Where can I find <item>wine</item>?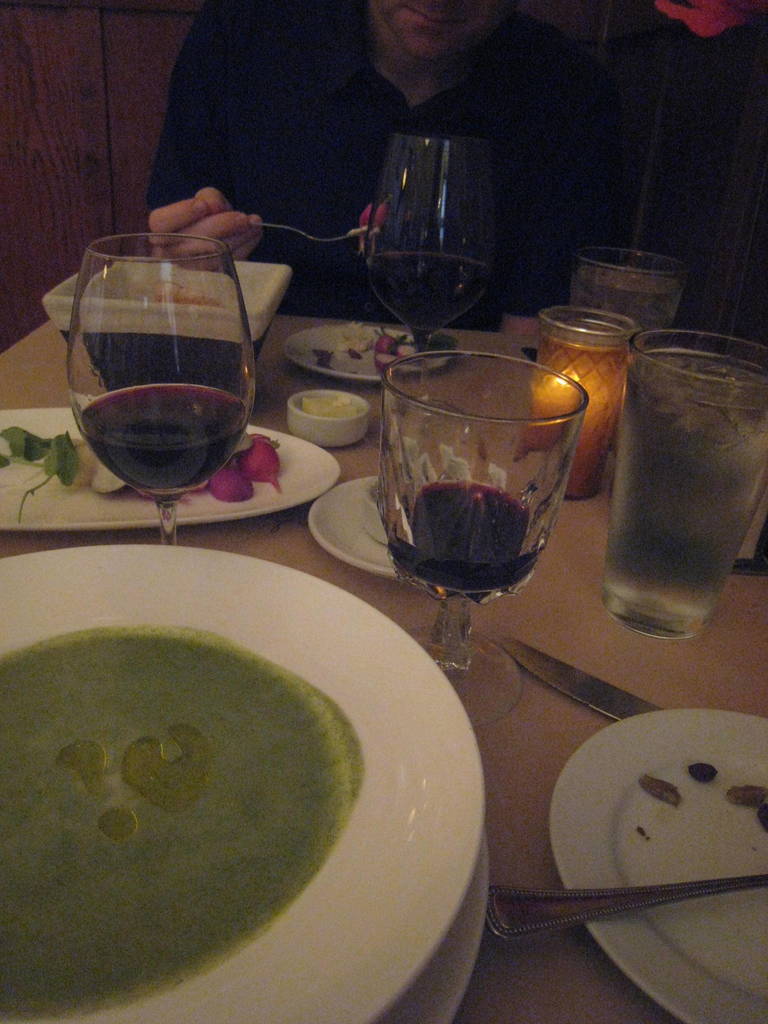
You can find it at x1=79 y1=383 x2=251 y2=504.
